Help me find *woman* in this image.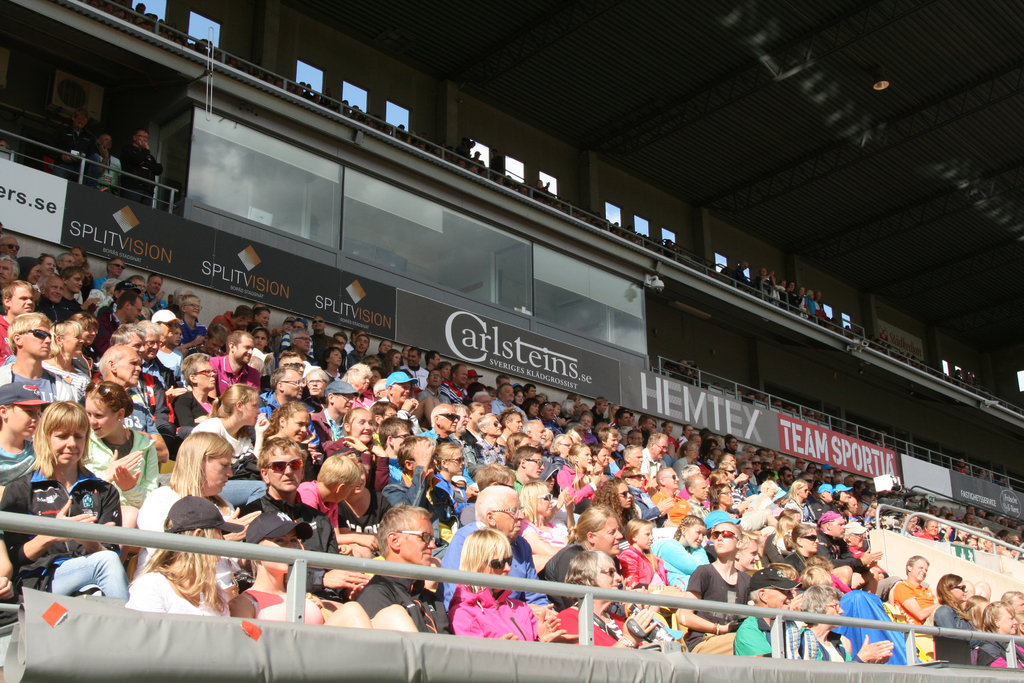
Found it: (550, 441, 610, 506).
